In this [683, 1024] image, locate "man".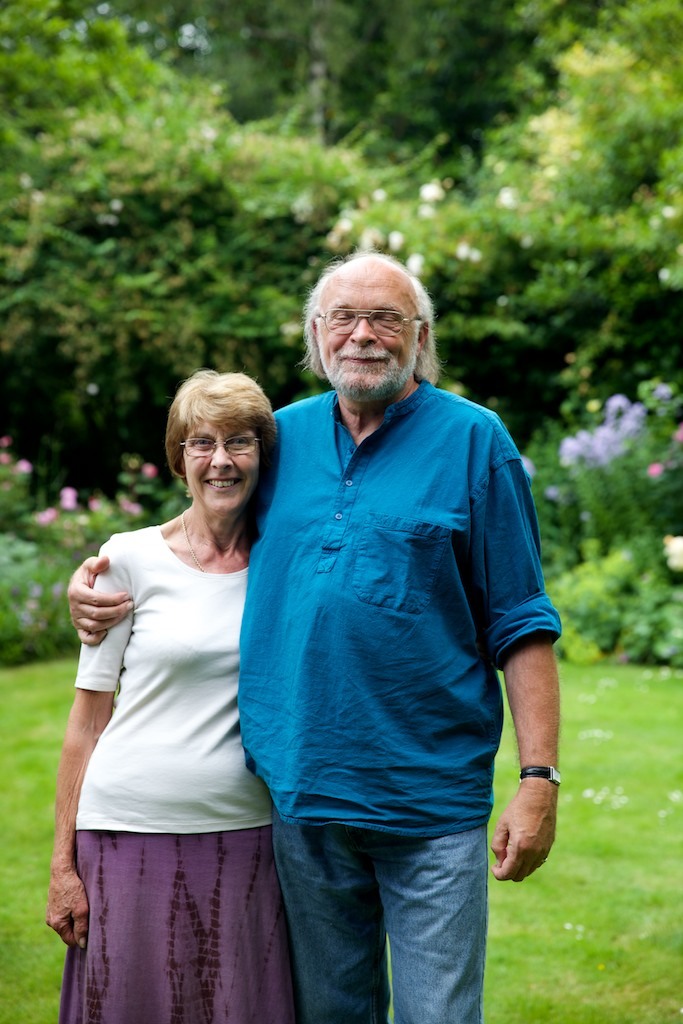
Bounding box: 58 239 560 1023.
